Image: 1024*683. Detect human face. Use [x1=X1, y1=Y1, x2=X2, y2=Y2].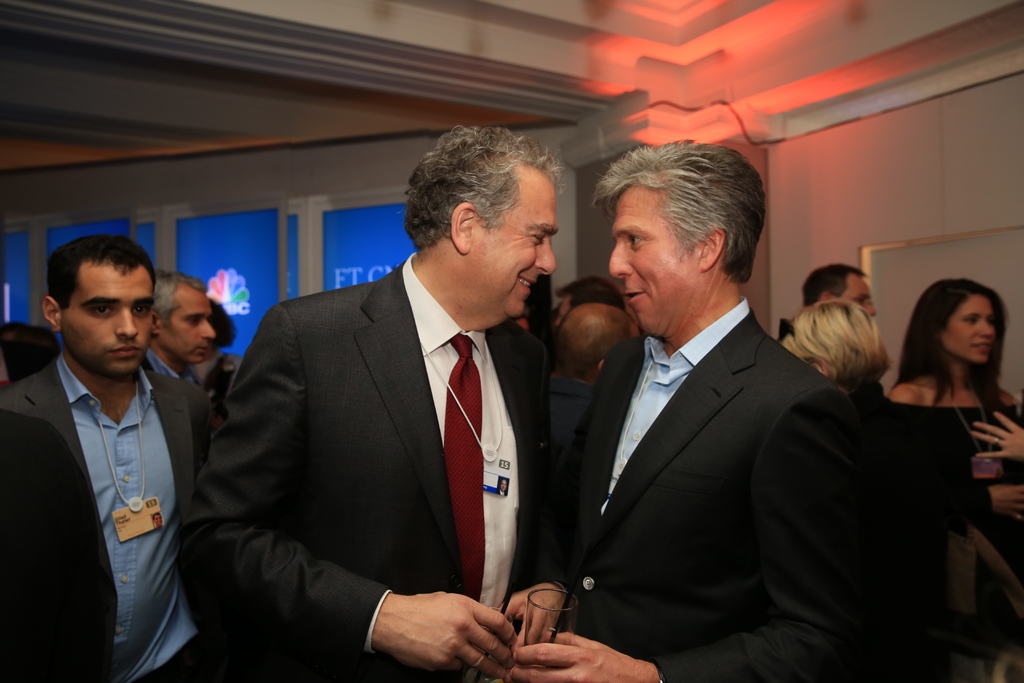
[x1=61, y1=260, x2=150, y2=381].
